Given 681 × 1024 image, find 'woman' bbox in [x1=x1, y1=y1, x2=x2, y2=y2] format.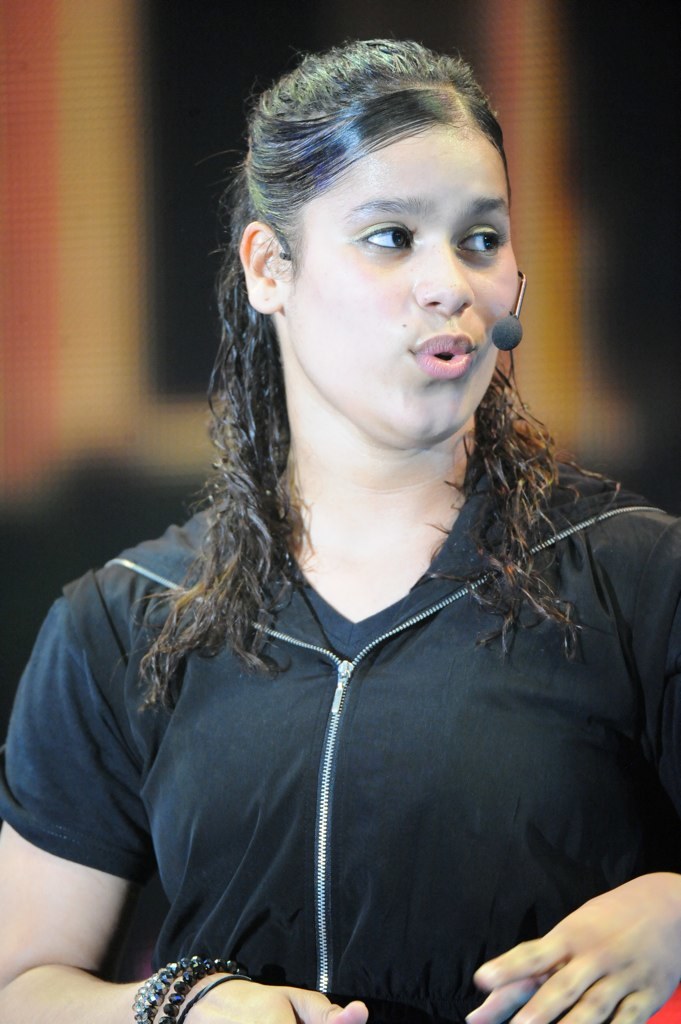
[x1=64, y1=25, x2=640, y2=1023].
